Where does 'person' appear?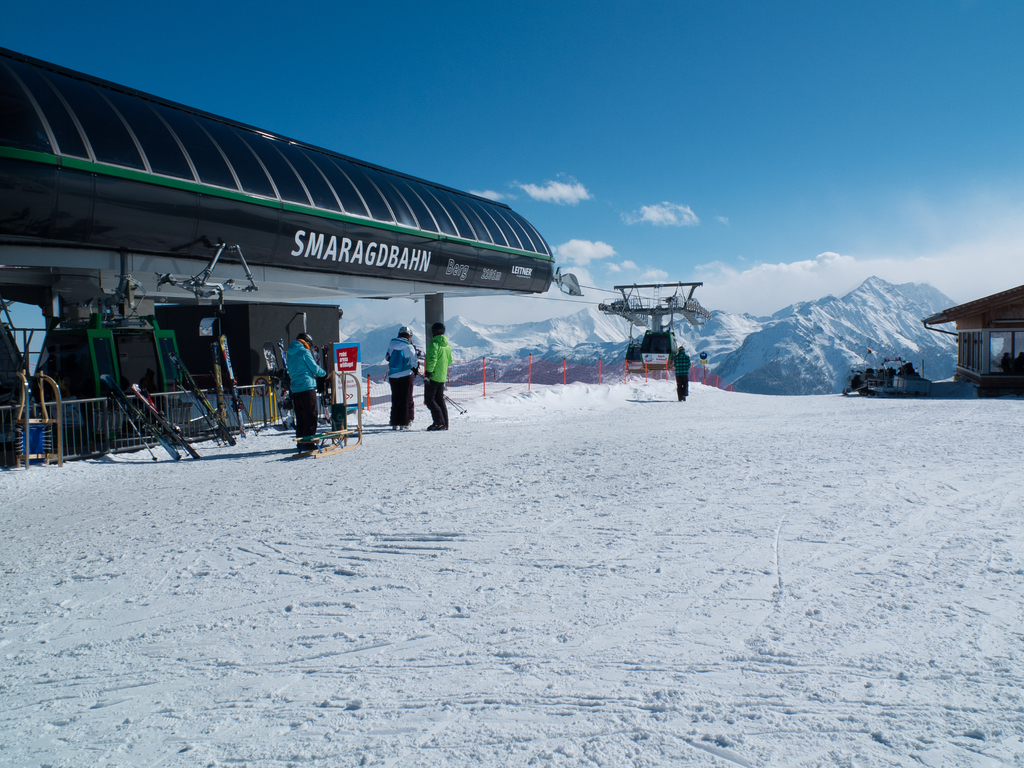
Appears at <box>420,321,450,430</box>.
